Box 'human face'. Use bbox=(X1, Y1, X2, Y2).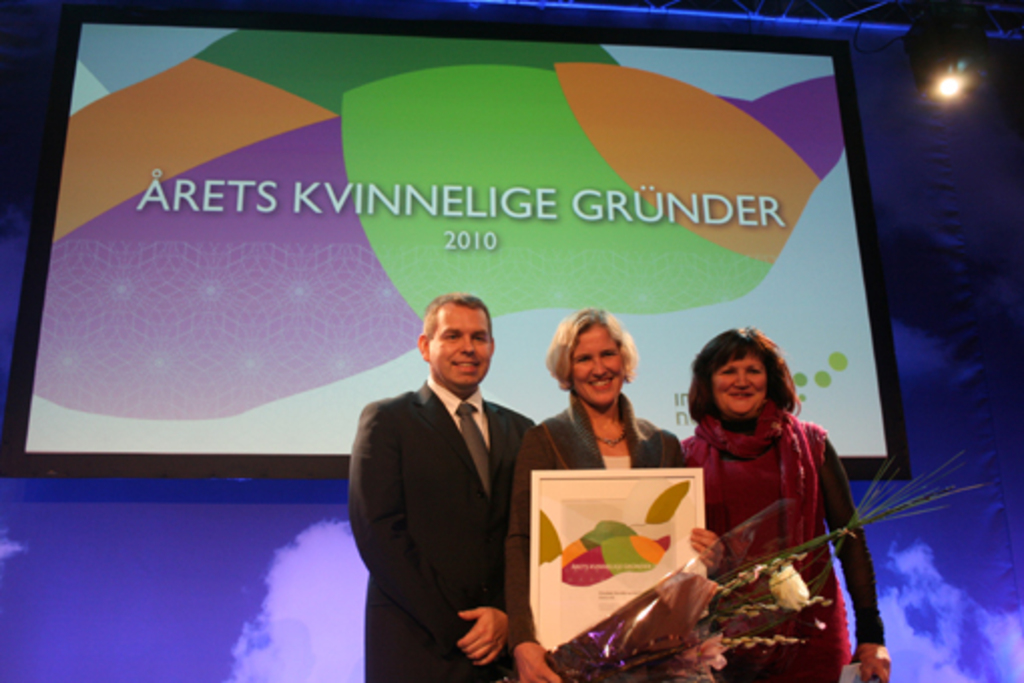
bbox=(562, 319, 628, 402).
